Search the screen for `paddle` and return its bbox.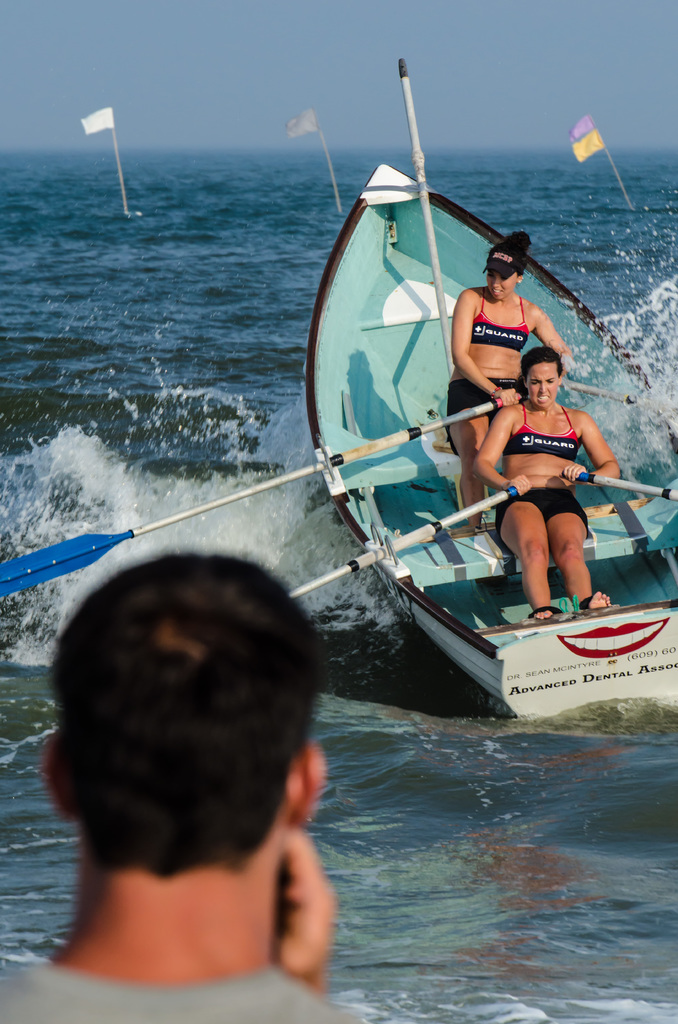
Found: crop(562, 470, 677, 502).
